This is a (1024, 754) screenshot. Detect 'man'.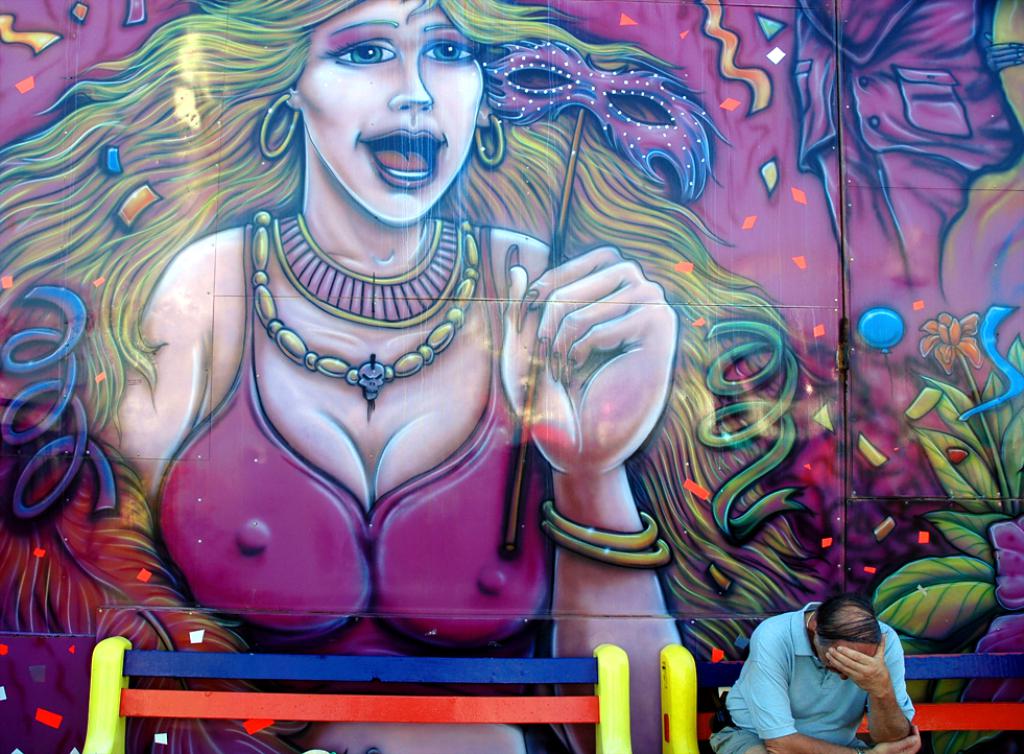
locate(722, 573, 889, 752).
